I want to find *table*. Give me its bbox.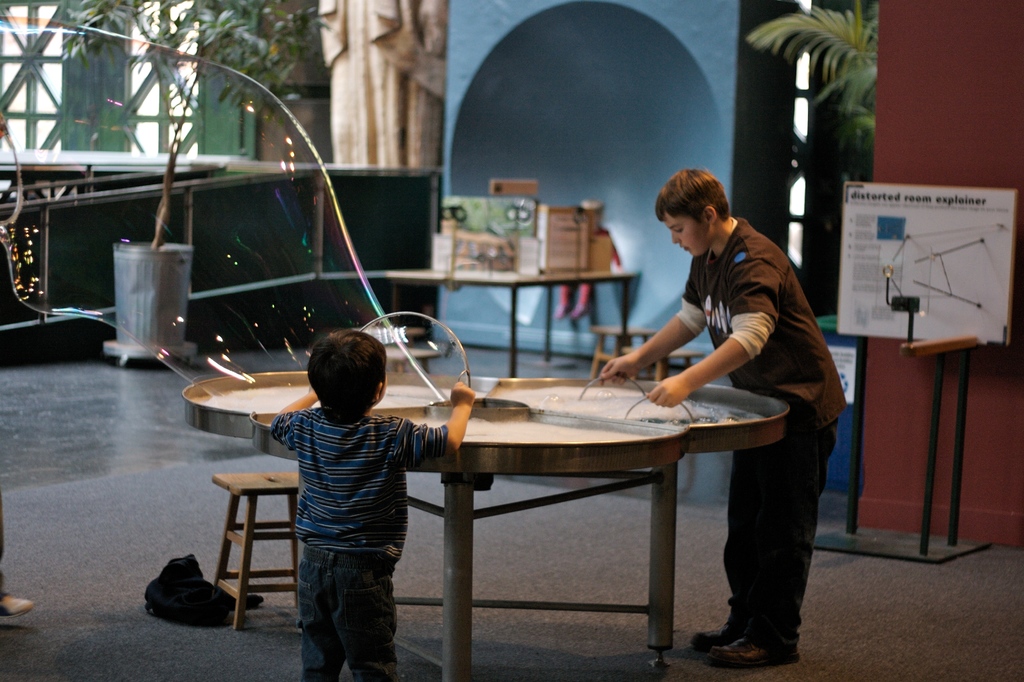
(227, 343, 823, 653).
